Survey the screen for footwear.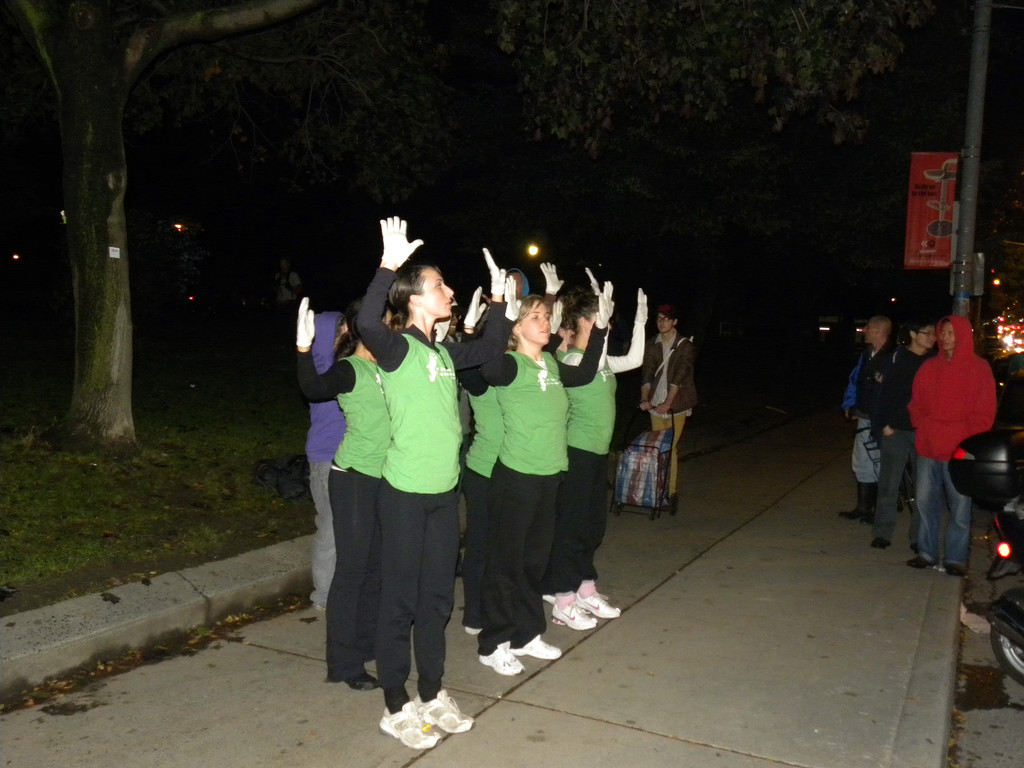
Survey found: bbox(480, 639, 526, 673).
